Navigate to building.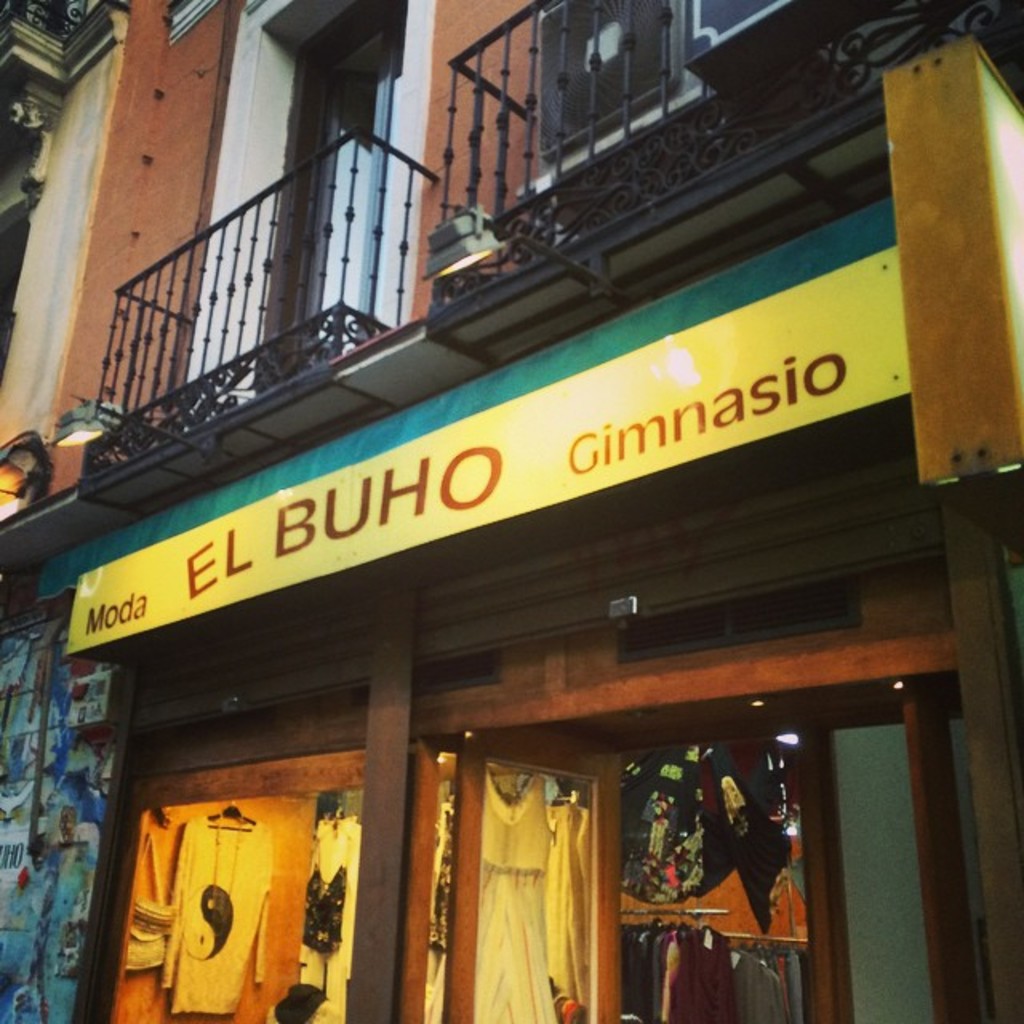
Navigation target: left=0, top=0, right=1005, bottom=1021.
